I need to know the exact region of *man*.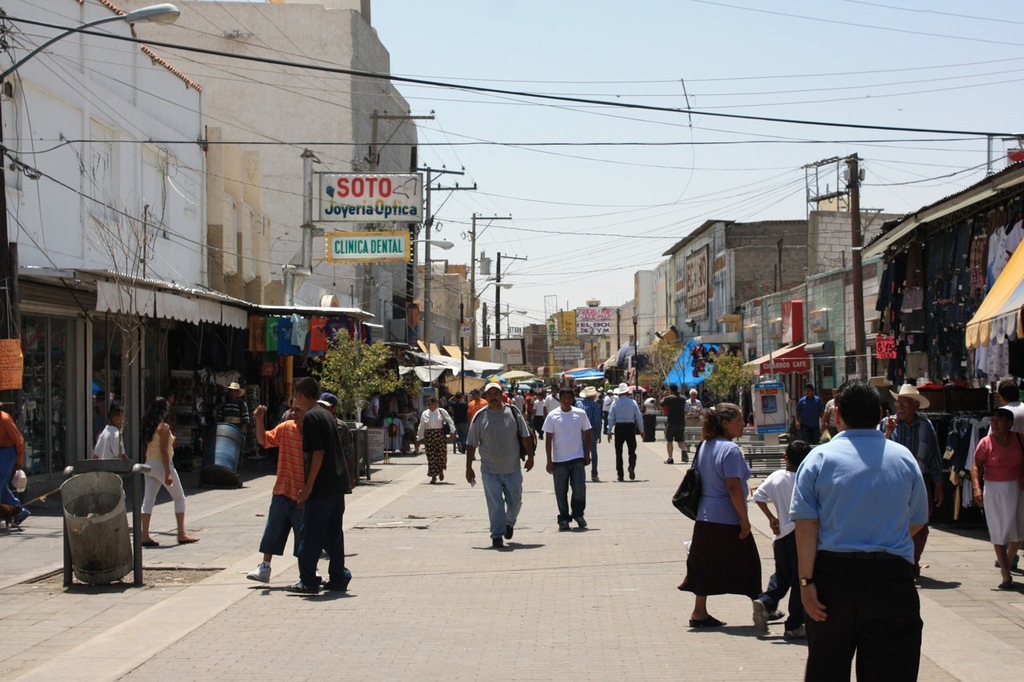
Region: Rect(786, 384, 940, 672).
